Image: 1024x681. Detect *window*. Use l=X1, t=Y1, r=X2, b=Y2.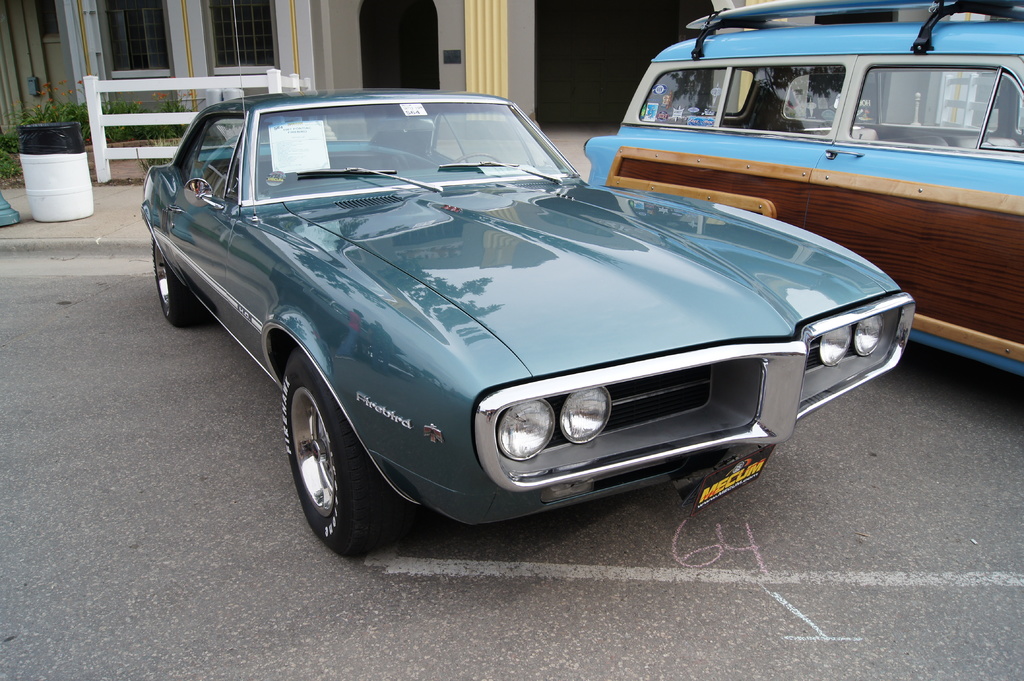
l=89, t=0, r=176, b=84.
